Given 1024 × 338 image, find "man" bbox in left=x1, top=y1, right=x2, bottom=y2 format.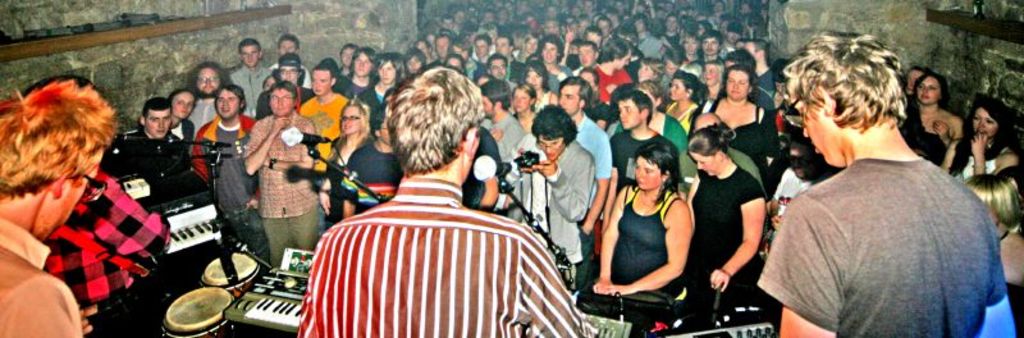
left=613, top=87, right=672, bottom=183.
